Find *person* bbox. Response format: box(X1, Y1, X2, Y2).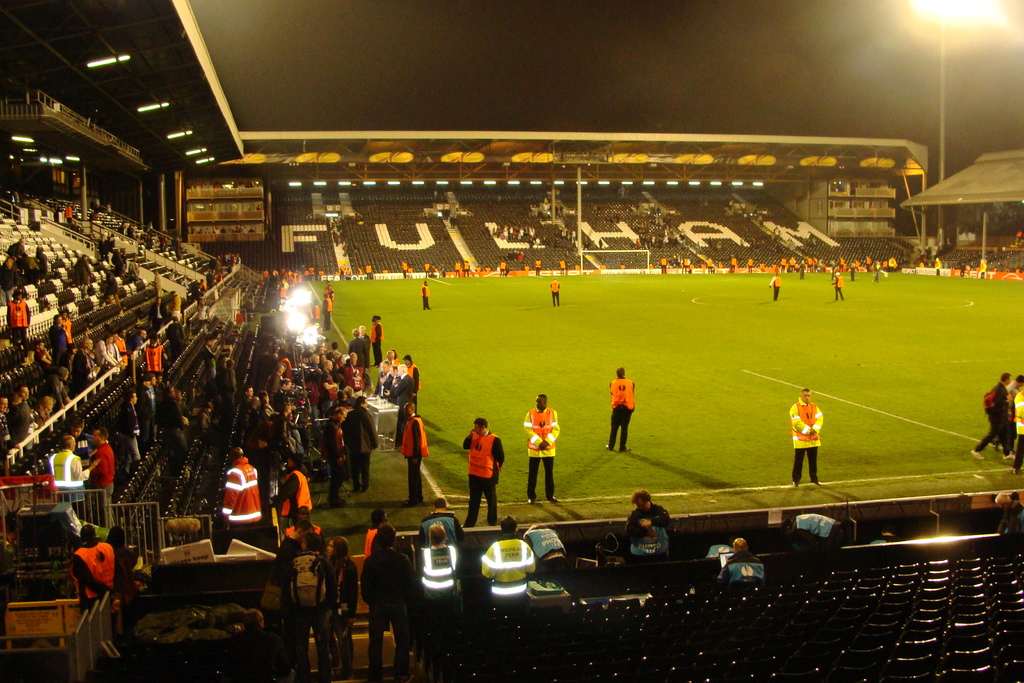
box(720, 532, 765, 582).
